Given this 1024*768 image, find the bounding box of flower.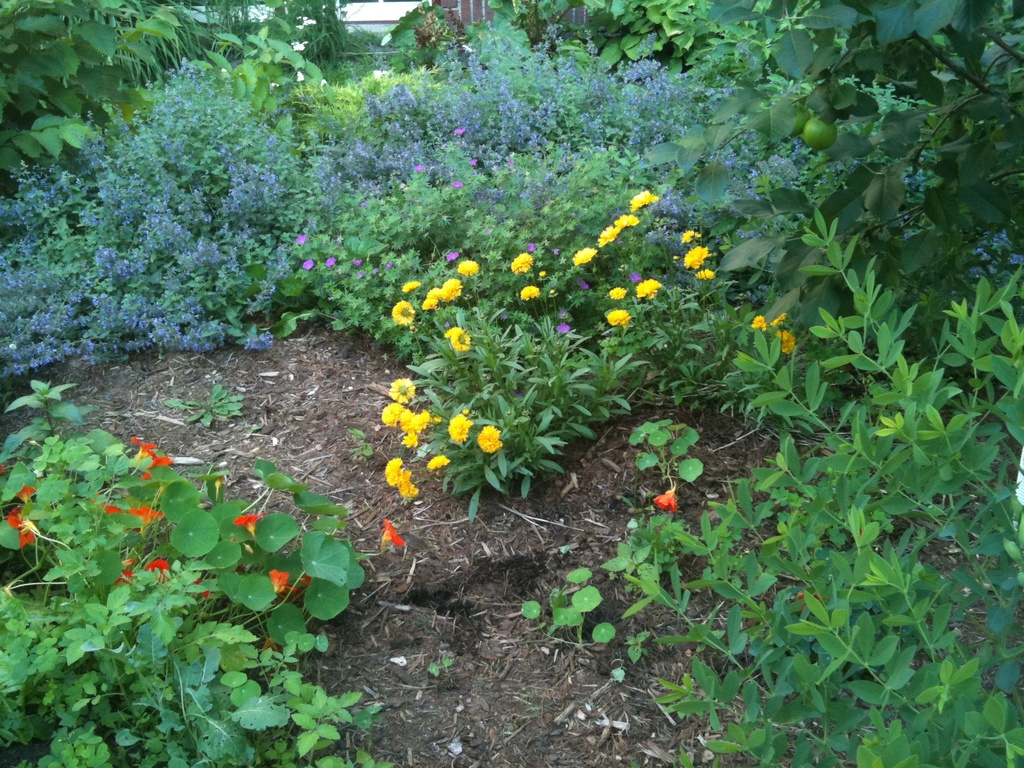
pyautogui.locateOnScreen(598, 225, 618, 252).
